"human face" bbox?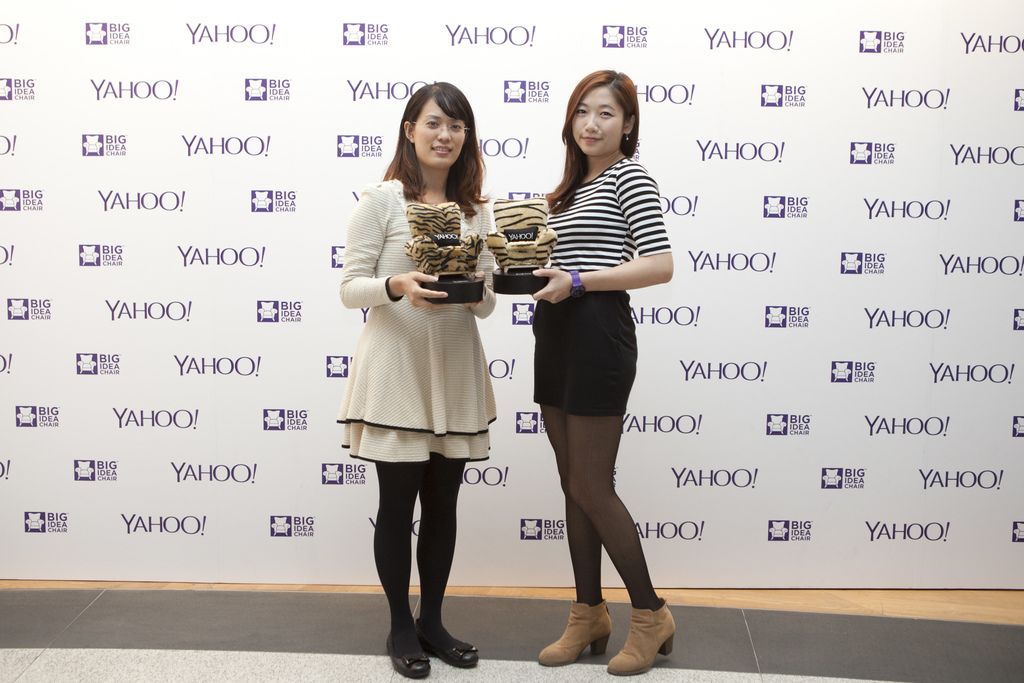
[413, 100, 465, 170]
